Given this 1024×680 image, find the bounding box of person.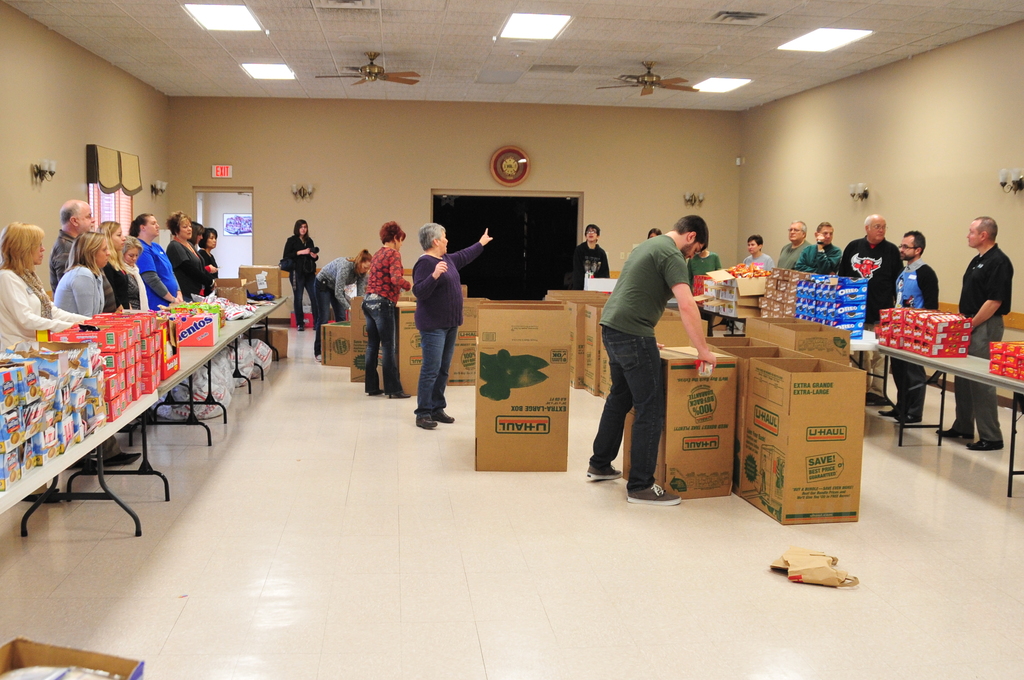
{"left": 744, "top": 237, "right": 774, "bottom": 272}.
